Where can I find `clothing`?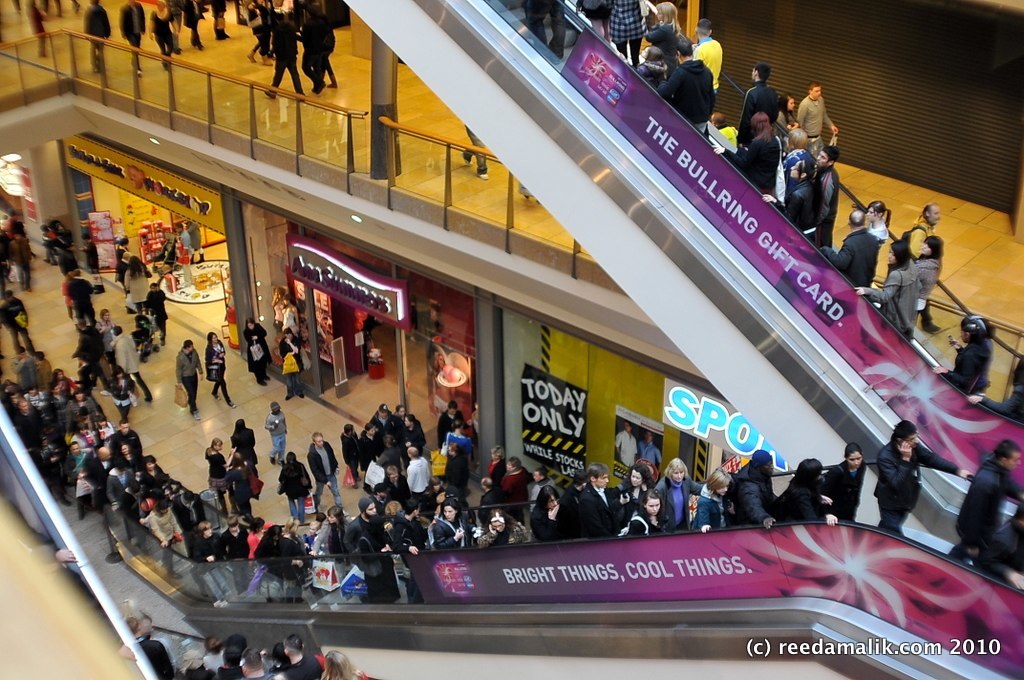
You can find it at (left=106, top=465, right=140, bottom=514).
